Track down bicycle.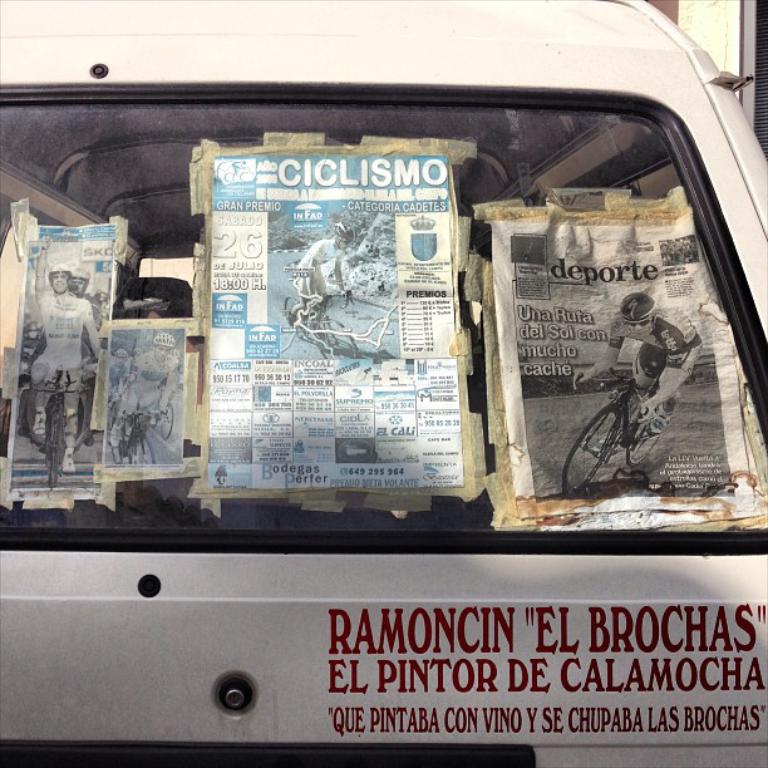
Tracked to {"x1": 279, "y1": 291, "x2": 366, "y2": 364}.
